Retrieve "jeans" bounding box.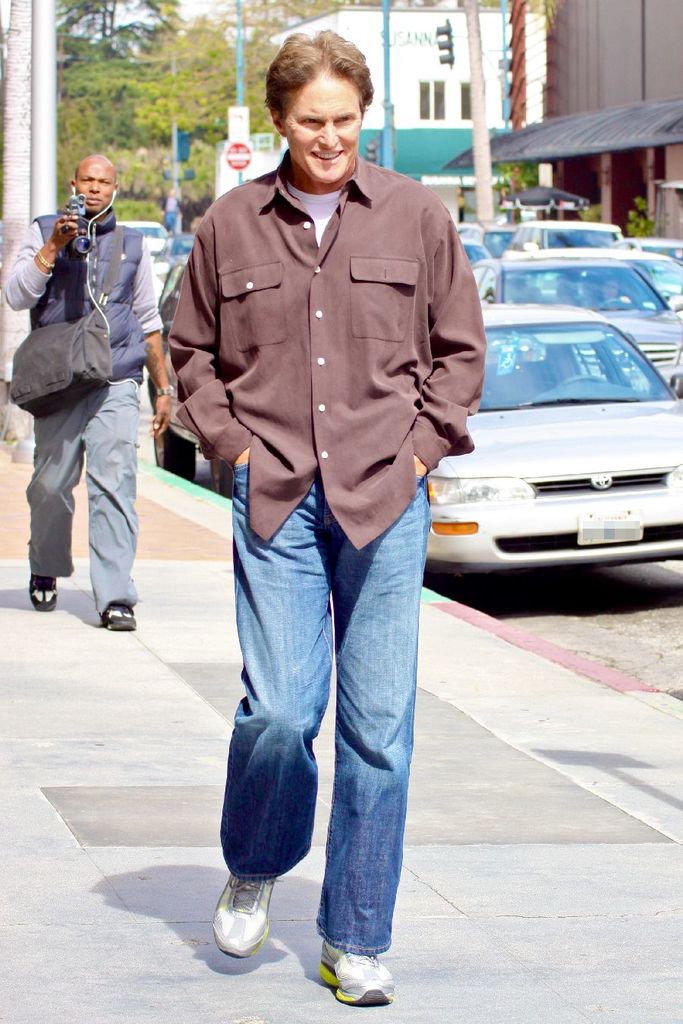
Bounding box: x1=215, y1=462, x2=423, y2=965.
